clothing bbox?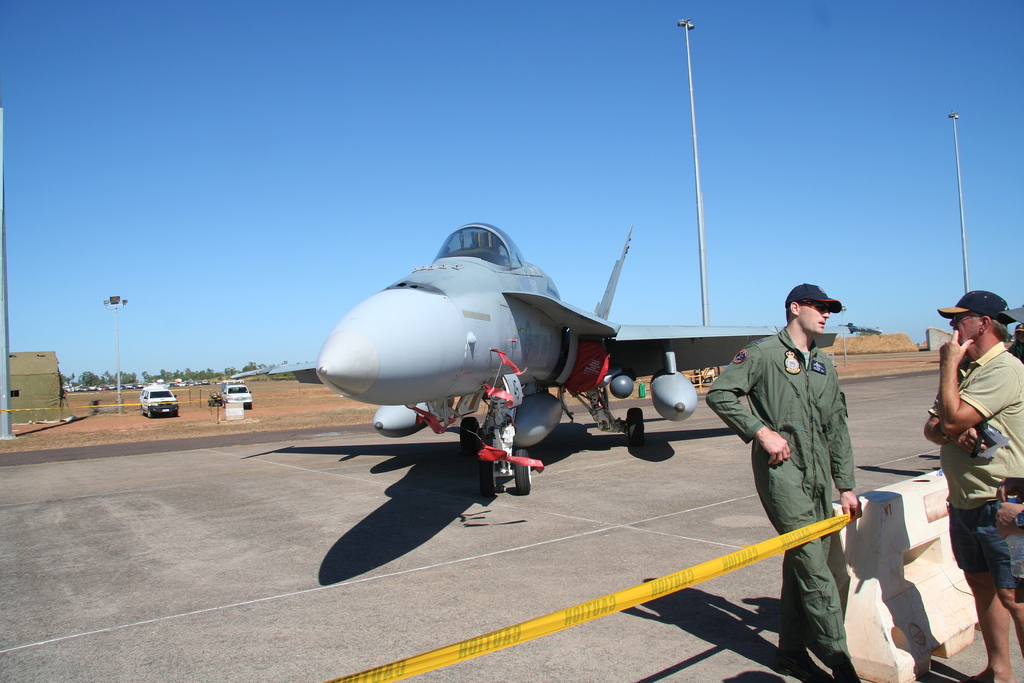
select_region(923, 335, 1023, 602)
